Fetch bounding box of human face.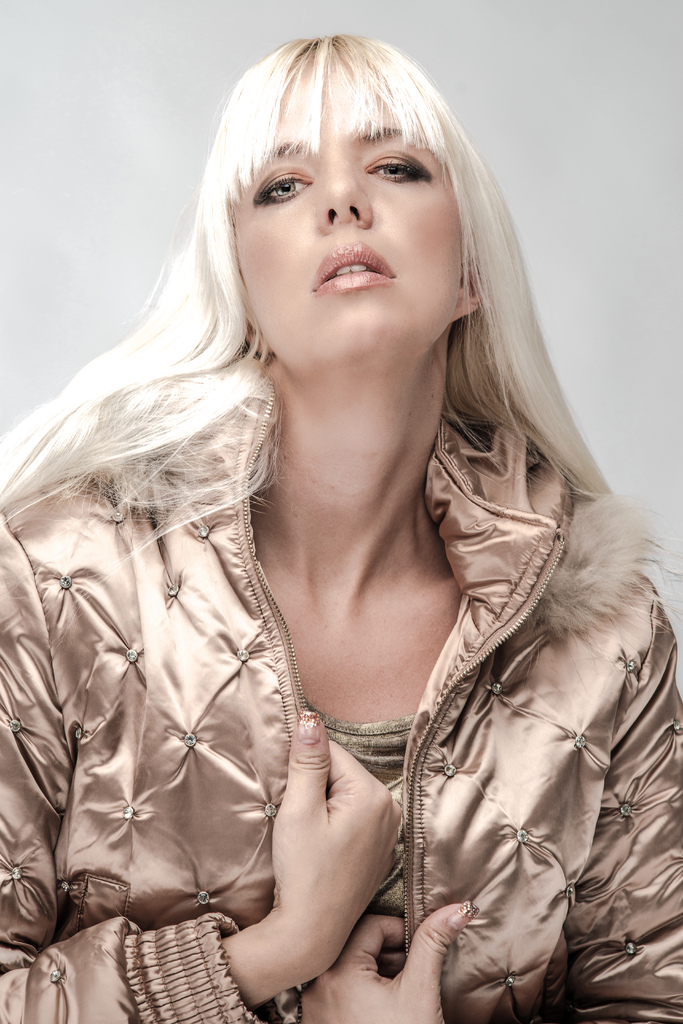
Bbox: detection(232, 56, 477, 383).
